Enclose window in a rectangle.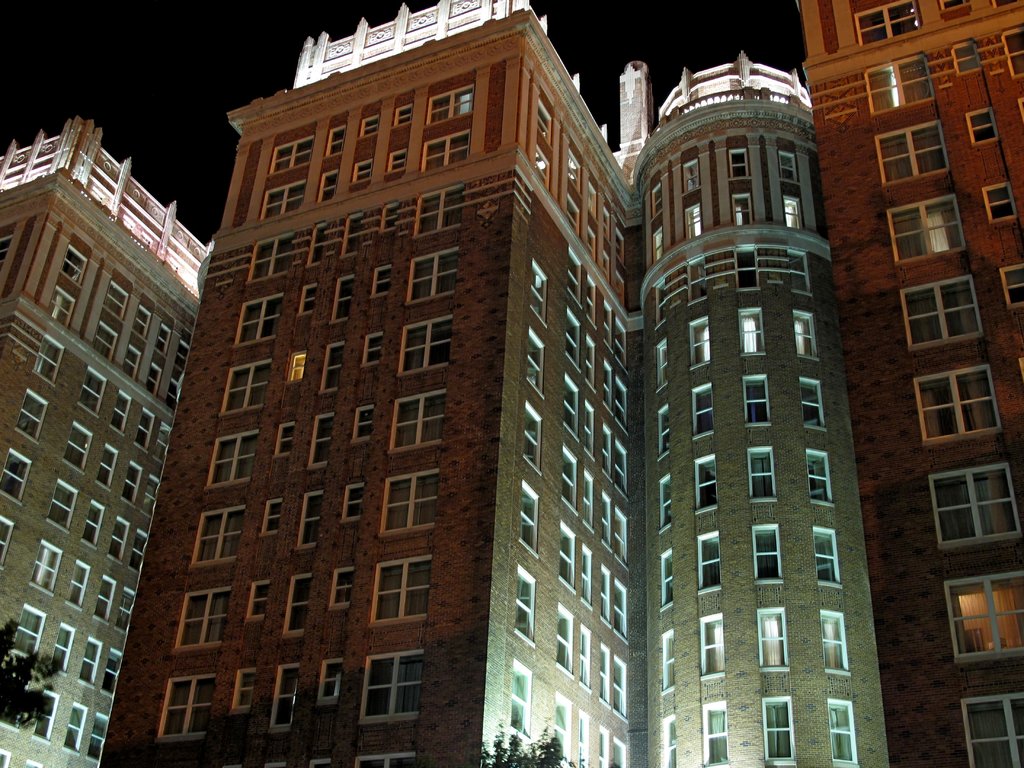
{"left": 332, "top": 563, "right": 355, "bottom": 609}.
